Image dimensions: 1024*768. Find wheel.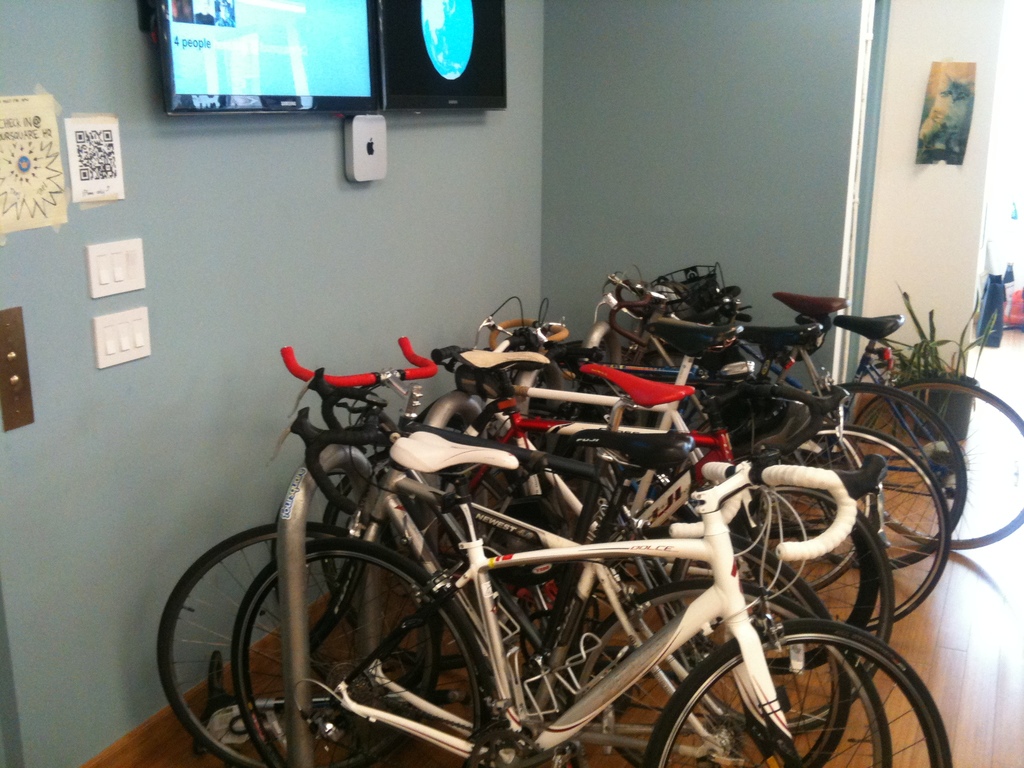
<region>778, 427, 949, 628</region>.
